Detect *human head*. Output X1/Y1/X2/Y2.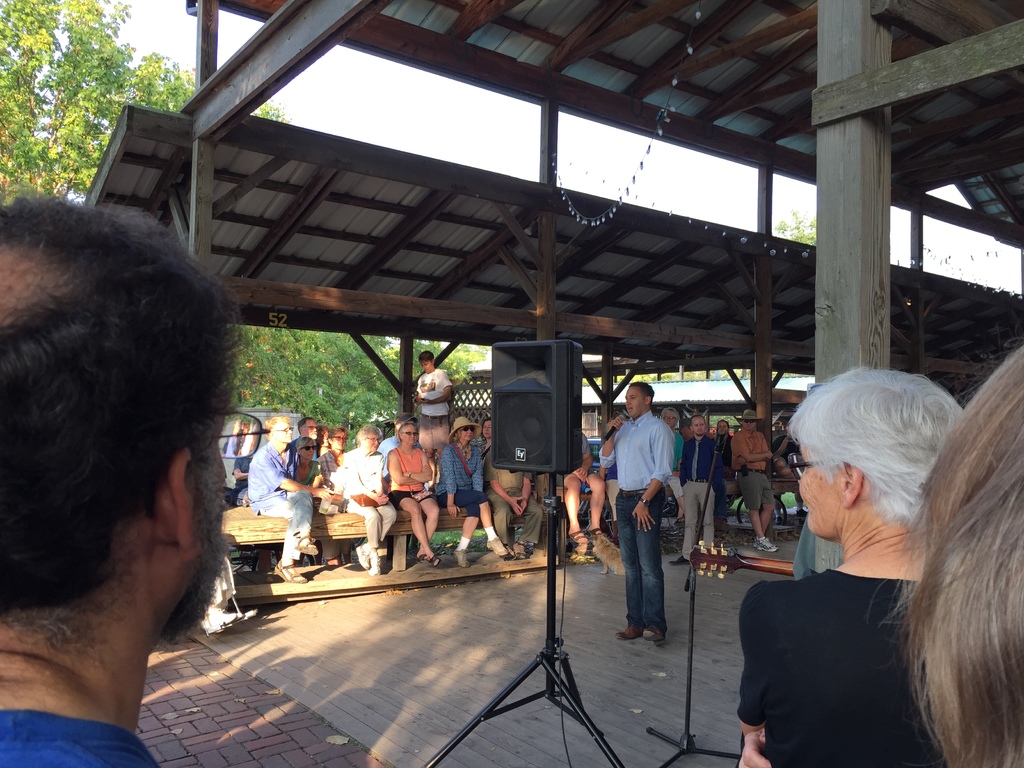
417/351/434/375.
